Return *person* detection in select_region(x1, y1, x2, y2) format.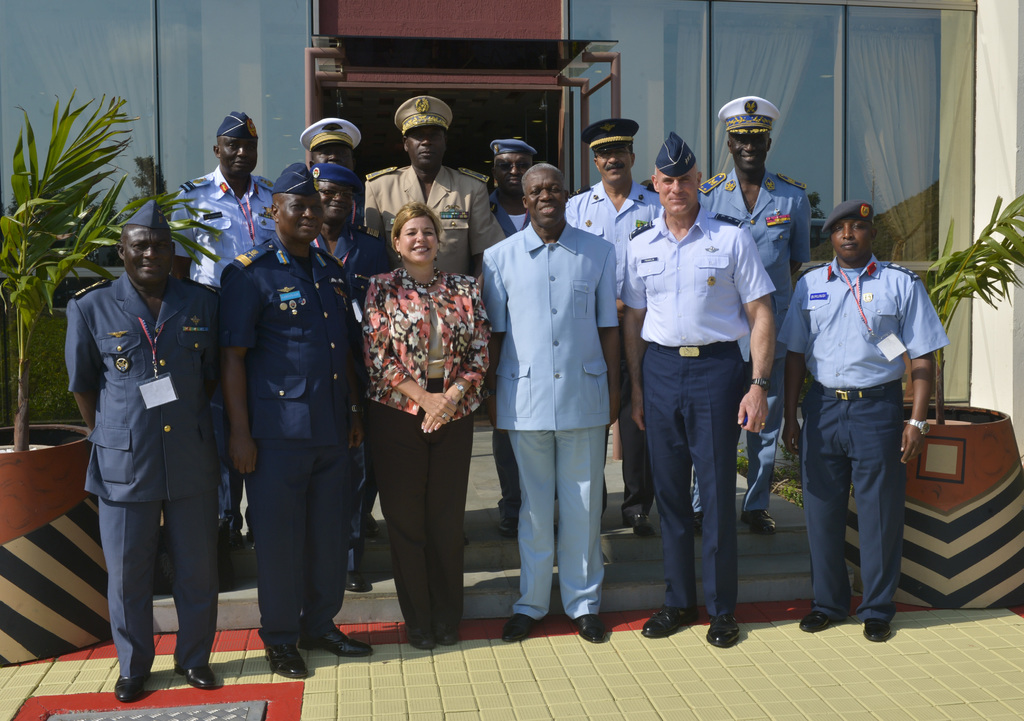
select_region(692, 89, 816, 540).
